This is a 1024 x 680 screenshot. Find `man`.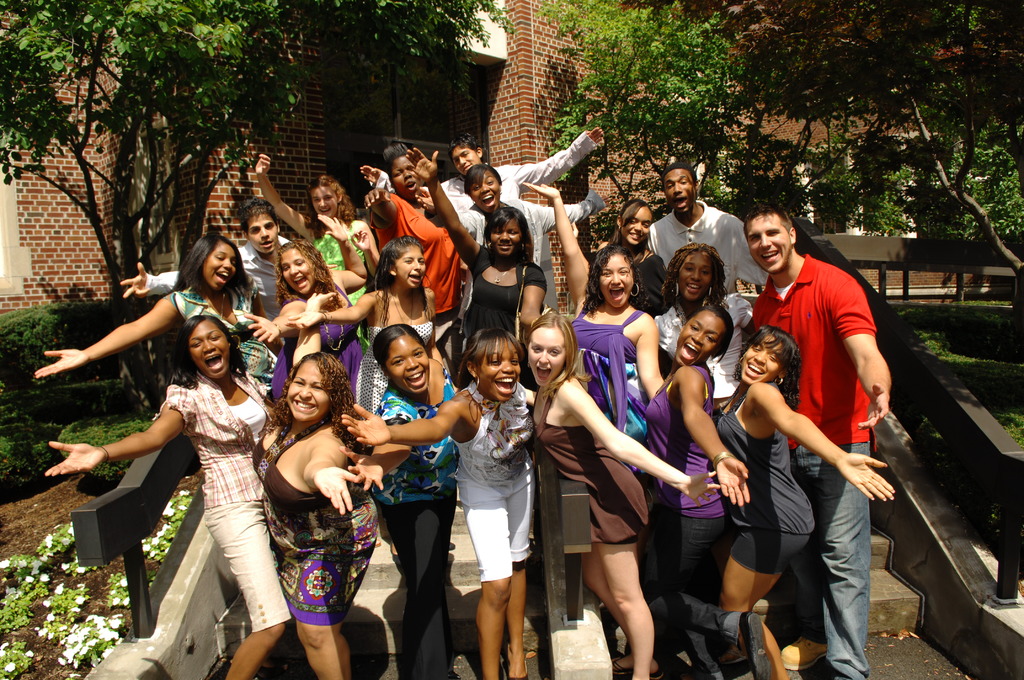
Bounding box: <region>354, 128, 611, 212</region>.
